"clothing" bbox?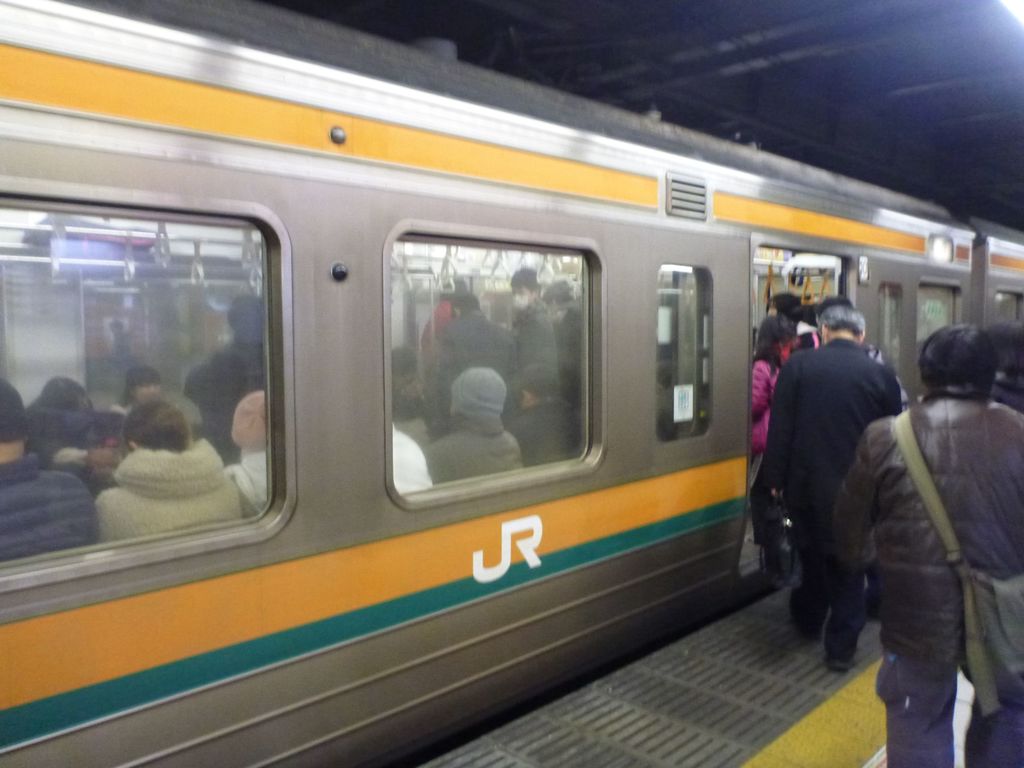
locate(387, 425, 437, 491)
